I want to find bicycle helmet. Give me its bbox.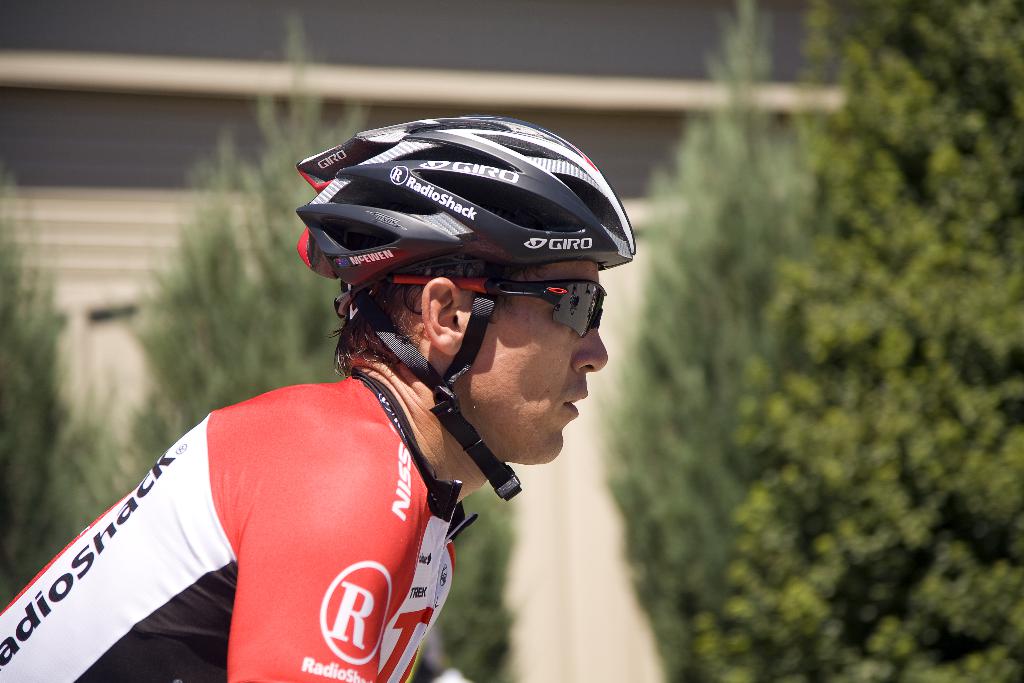
<bbox>298, 105, 632, 509</bbox>.
